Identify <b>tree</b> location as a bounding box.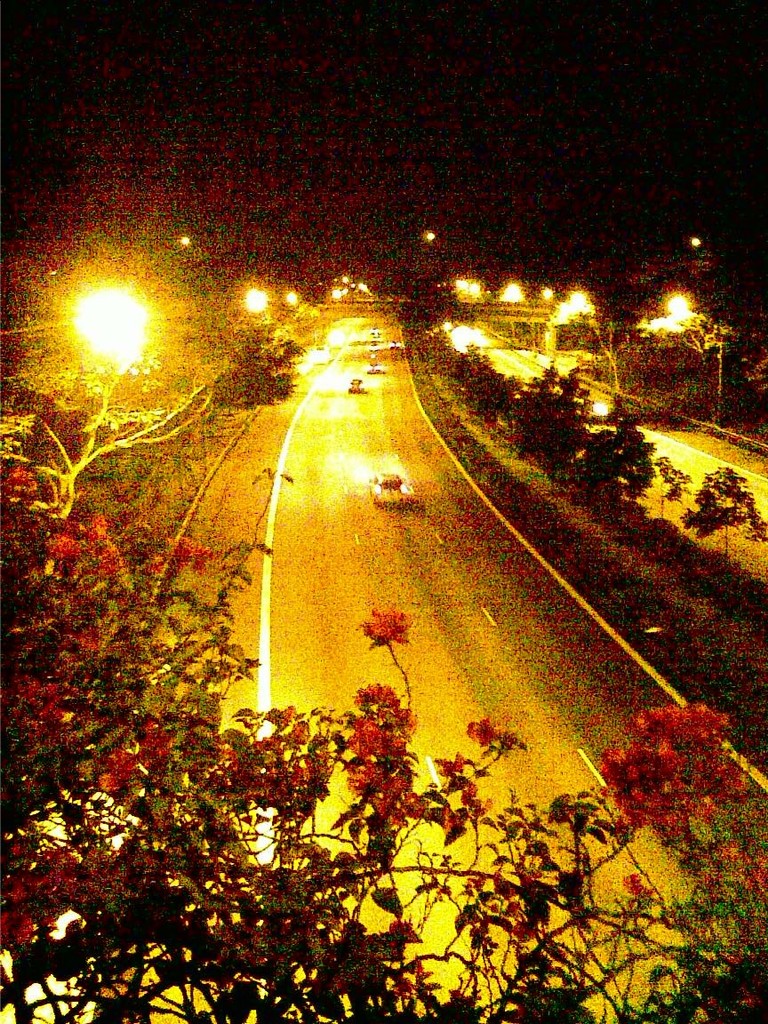
{"left": 476, "top": 374, "right": 516, "bottom": 424}.
